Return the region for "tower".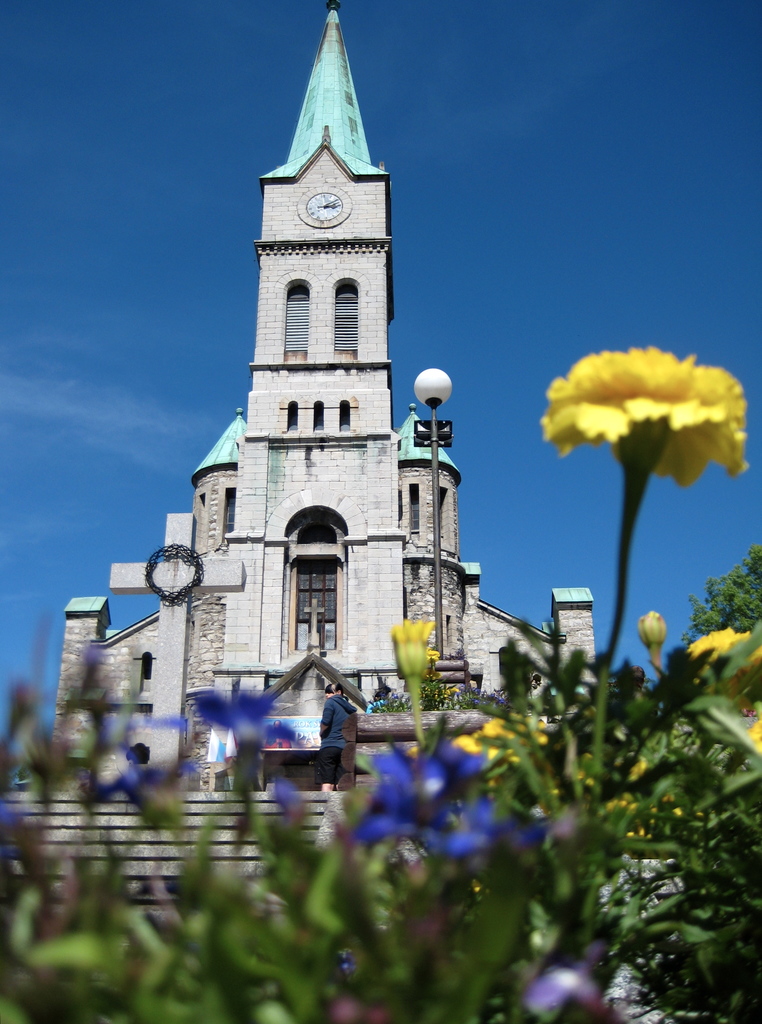
<box>53,1,606,799</box>.
